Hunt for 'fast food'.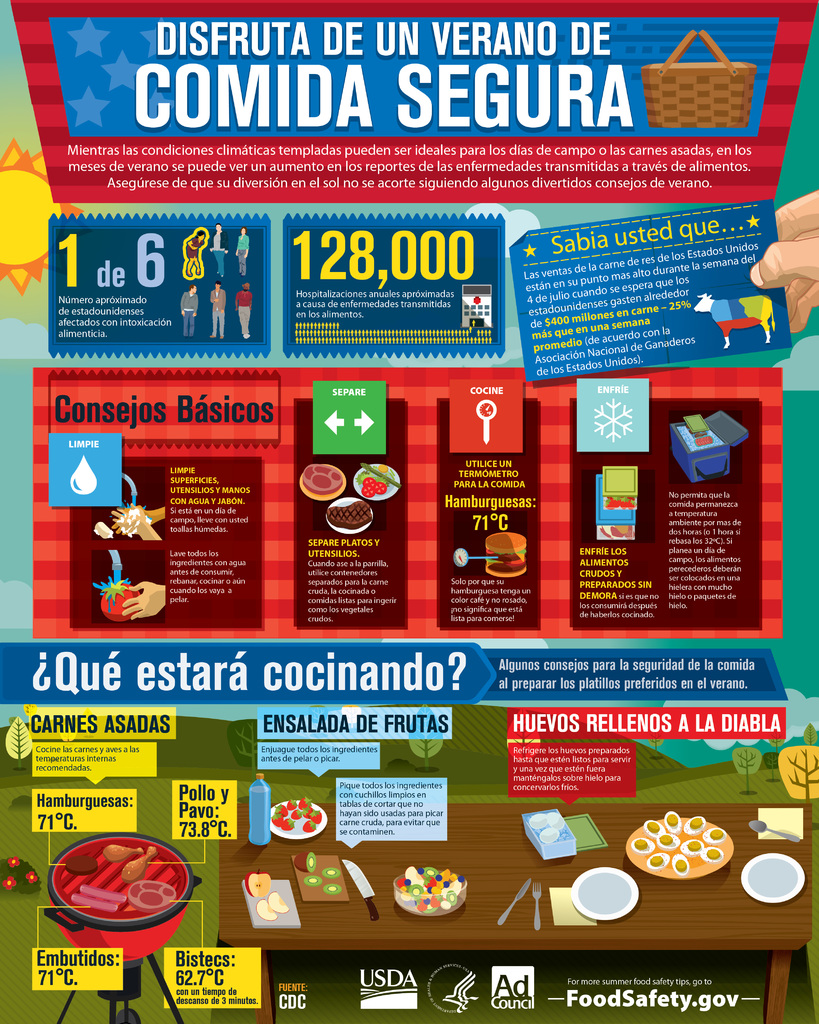
Hunted down at 328, 498, 370, 529.
